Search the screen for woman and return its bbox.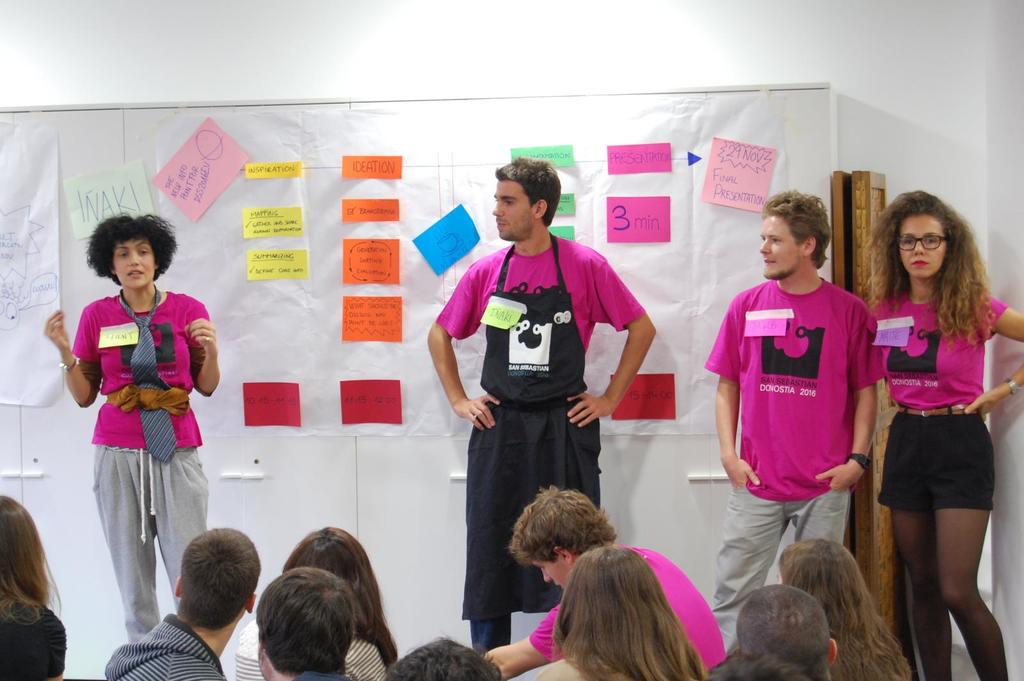
Found: 527/541/709/680.
